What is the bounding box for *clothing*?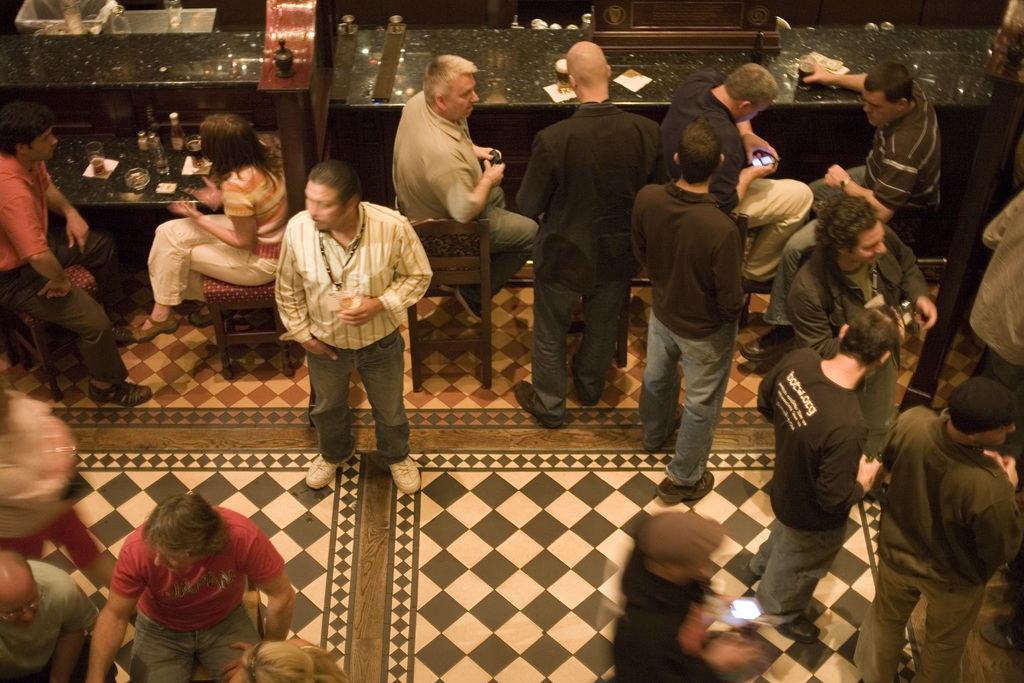
[x1=97, y1=514, x2=285, y2=682].
